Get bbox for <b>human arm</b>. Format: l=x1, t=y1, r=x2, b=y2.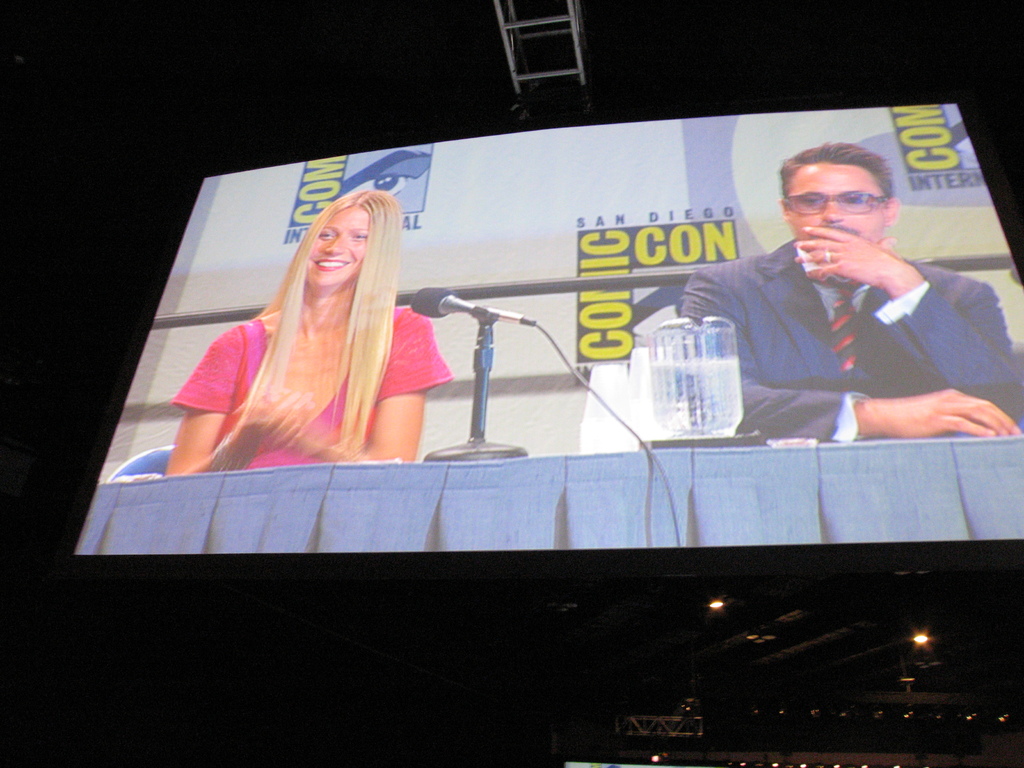
l=851, t=386, r=1023, b=444.
